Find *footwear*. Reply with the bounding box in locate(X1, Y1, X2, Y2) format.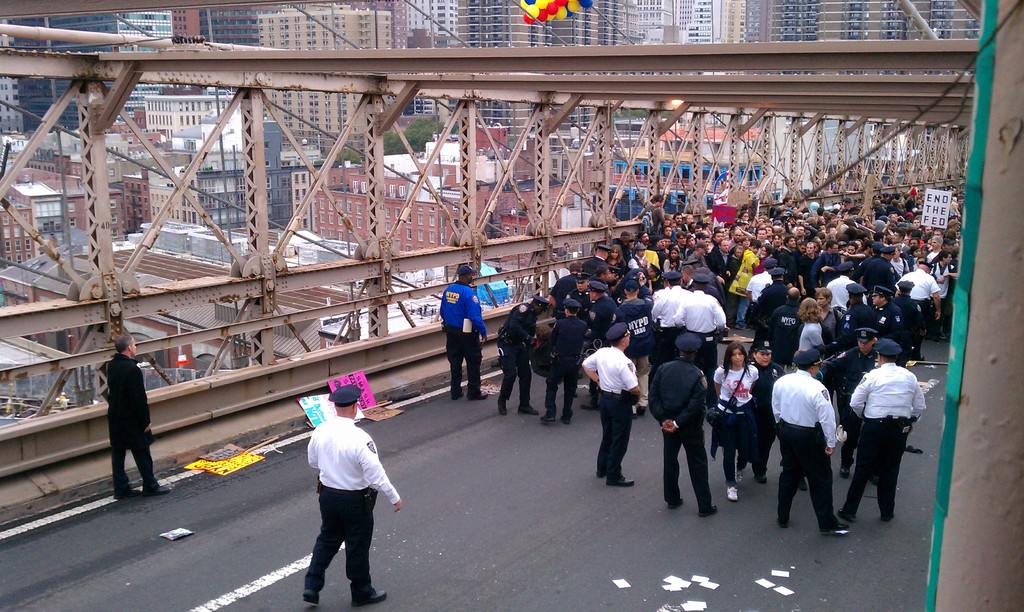
locate(306, 590, 320, 606).
